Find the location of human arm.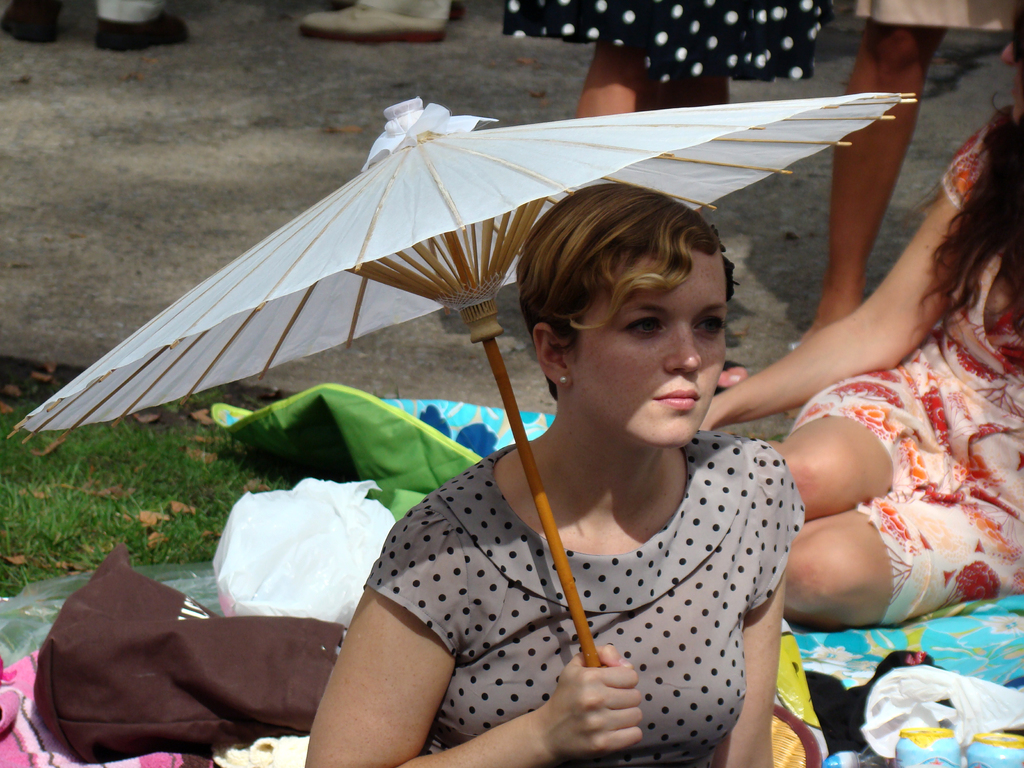
Location: (712,445,806,767).
